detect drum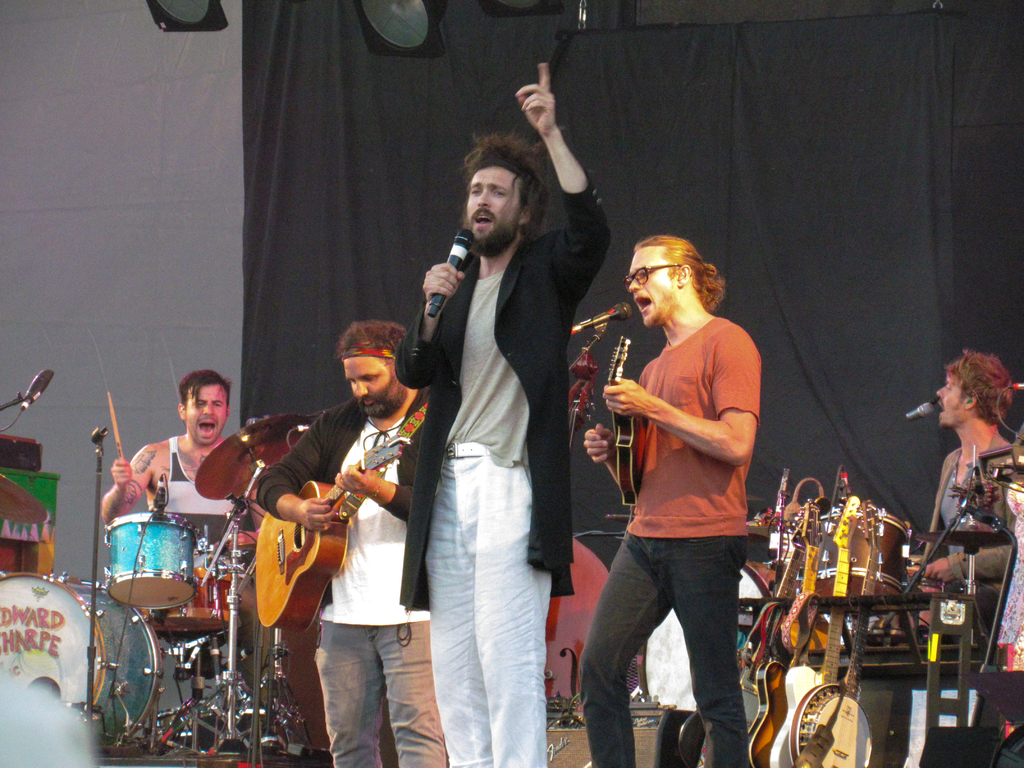
BBox(887, 580, 942, 633)
